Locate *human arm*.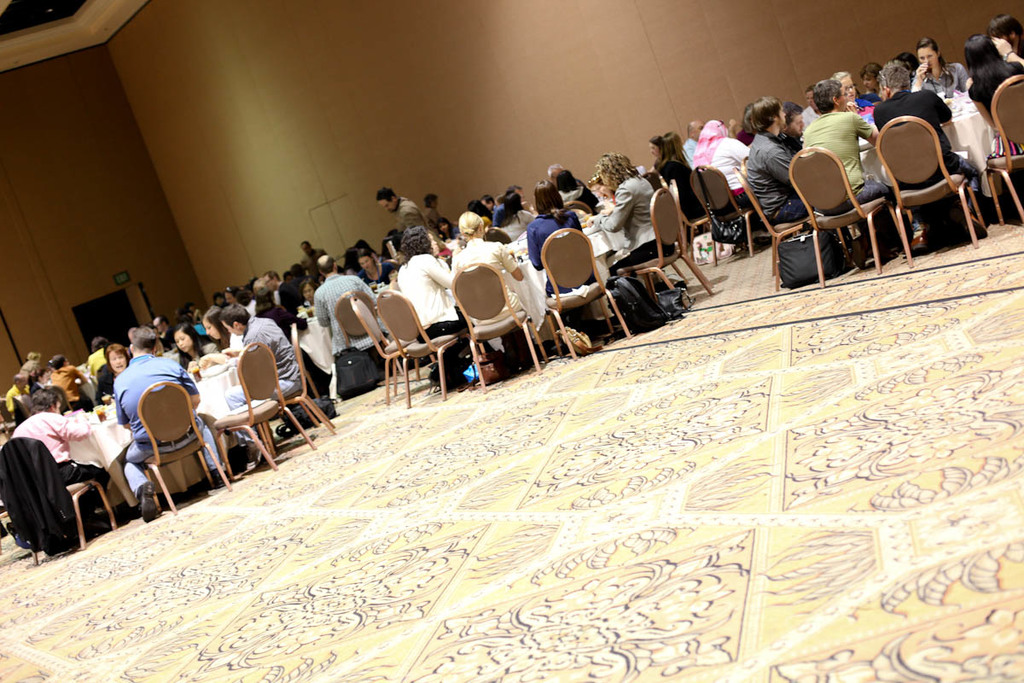
Bounding box: x1=201, y1=353, x2=224, y2=365.
